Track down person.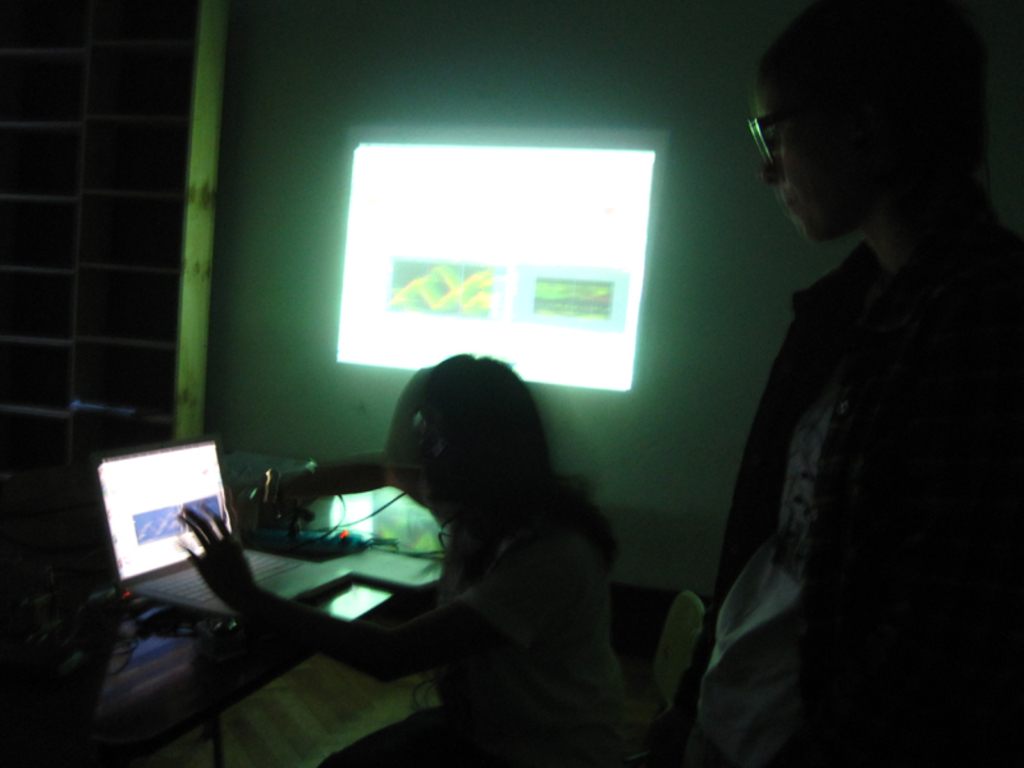
Tracked to rect(675, 0, 1023, 767).
